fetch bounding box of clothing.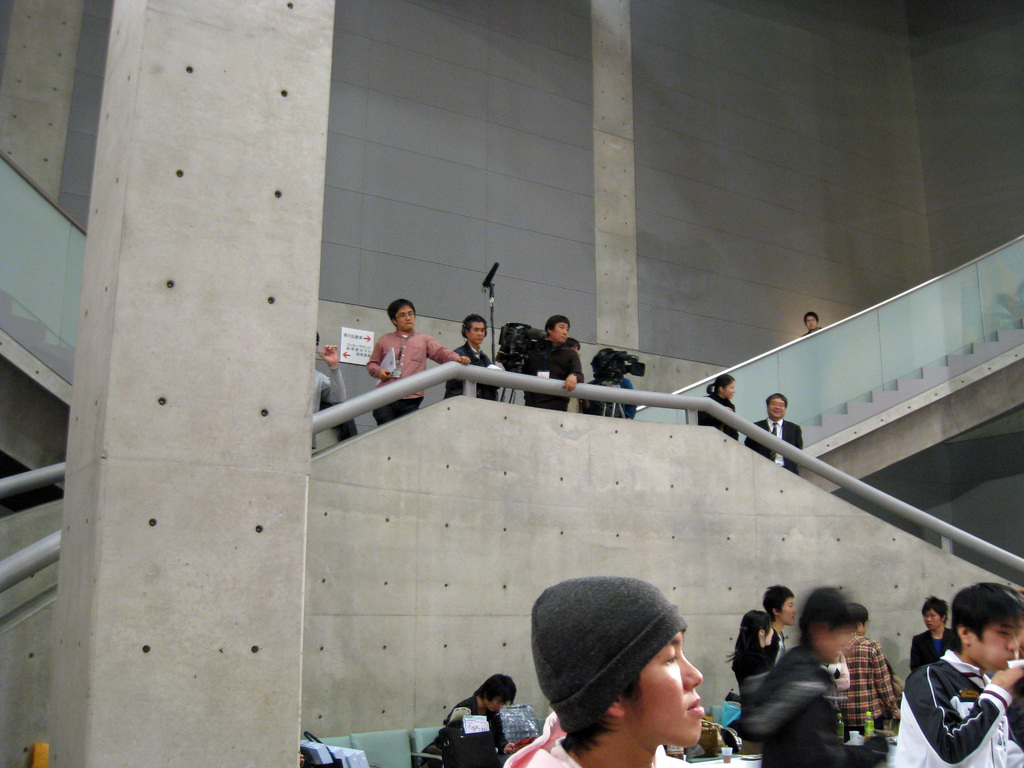
Bbox: (495, 715, 720, 767).
